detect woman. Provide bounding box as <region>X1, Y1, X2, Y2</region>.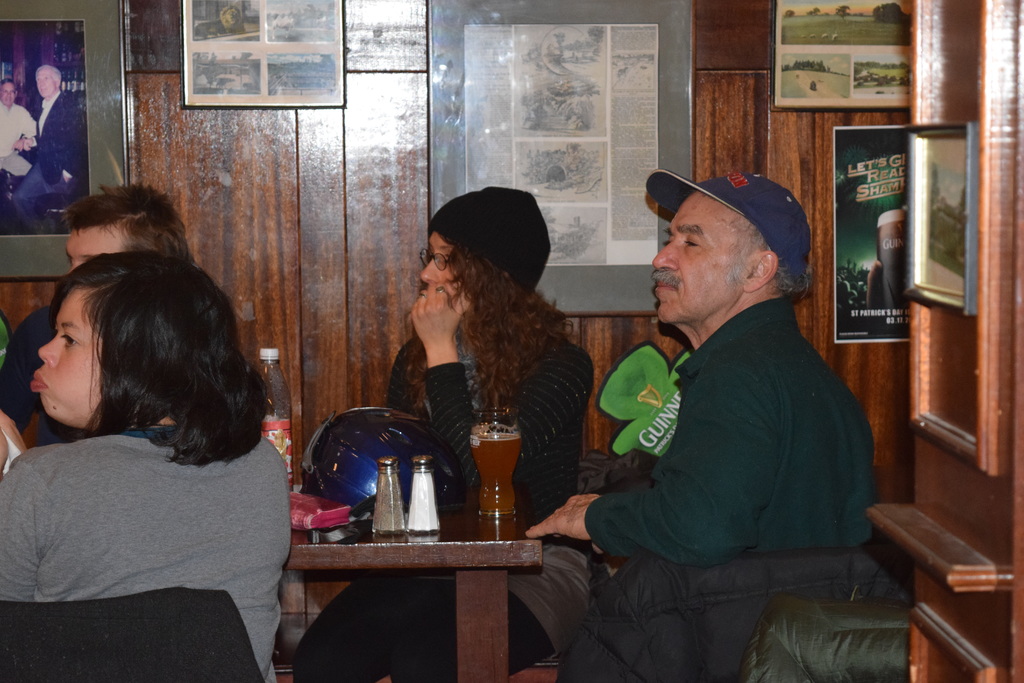
<region>287, 183, 594, 682</region>.
